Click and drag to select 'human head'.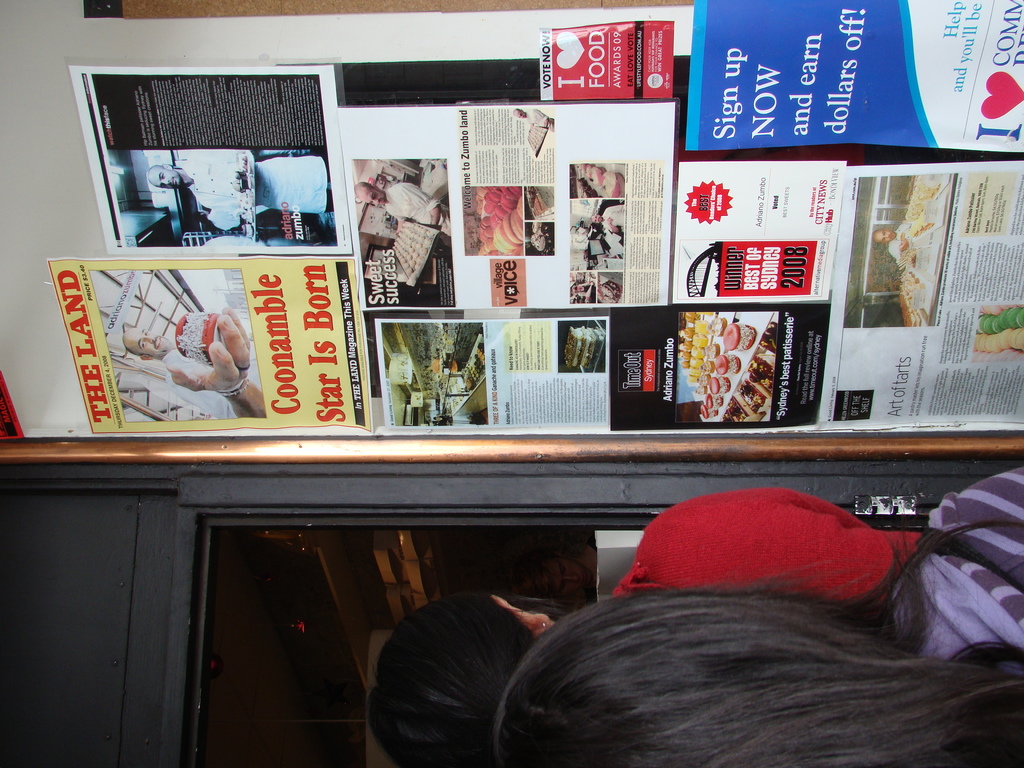
Selection: x1=480, y1=526, x2=978, y2=749.
